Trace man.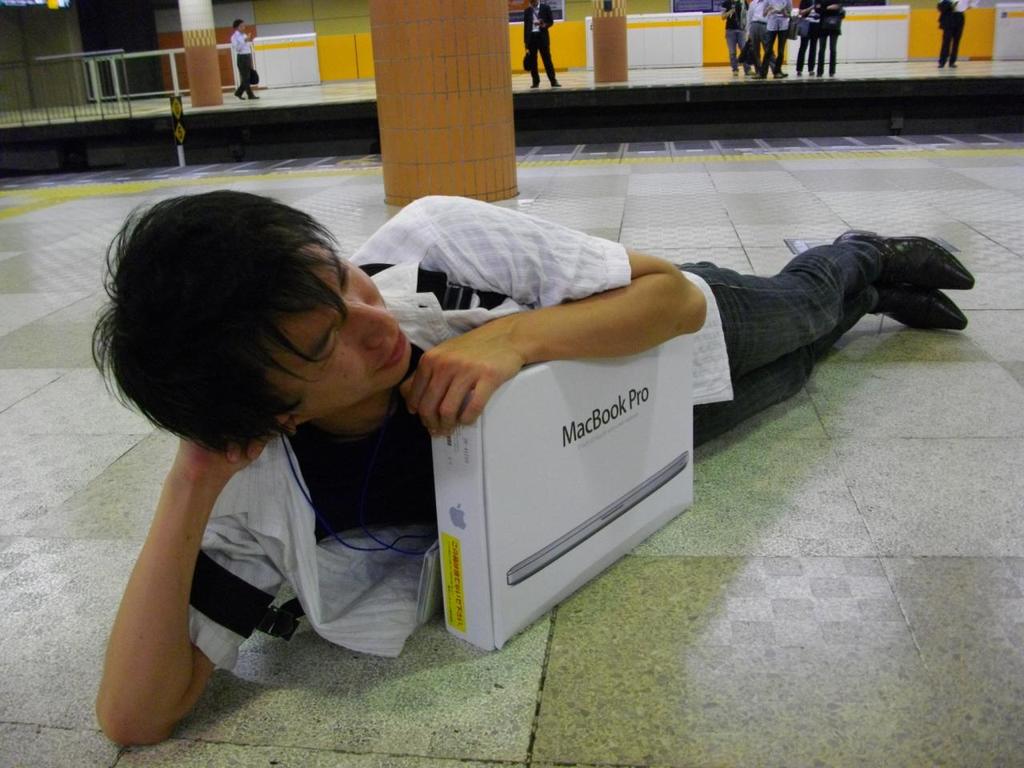
Traced to <box>937,0,975,69</box>.
